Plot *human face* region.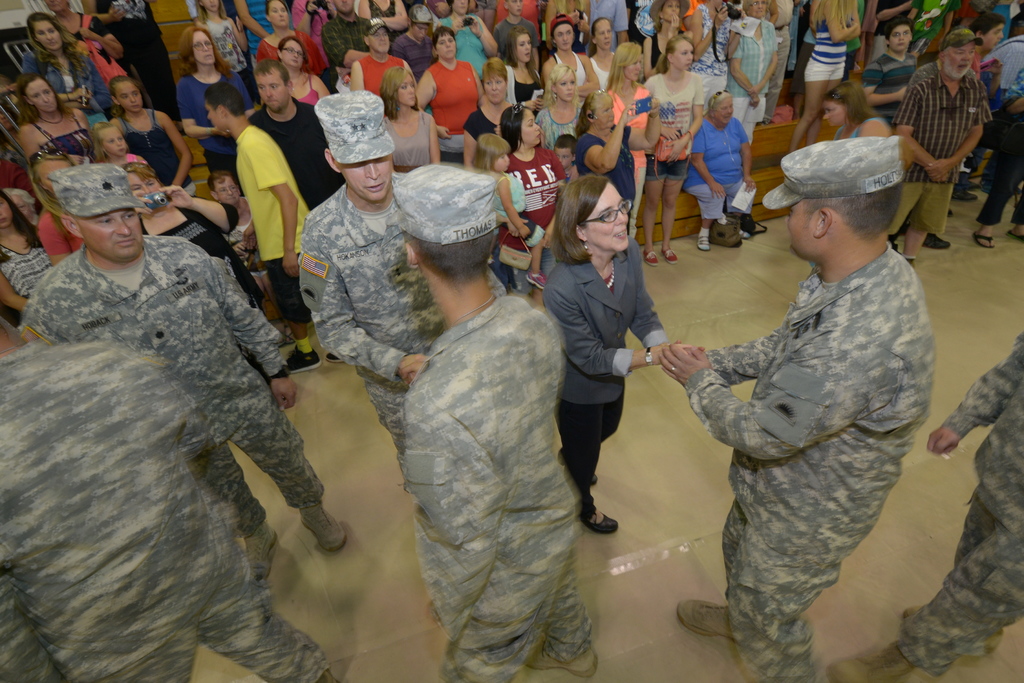
Plotted at 204,99,225,132.
